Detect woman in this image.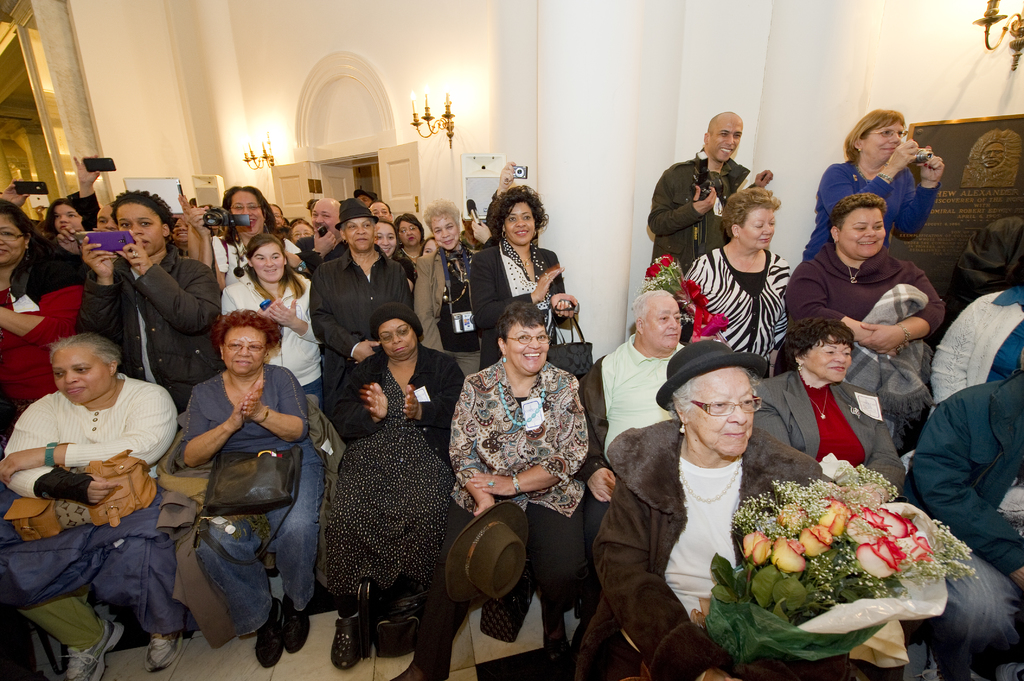
Detection: locate(681, 186, 792, 369).
